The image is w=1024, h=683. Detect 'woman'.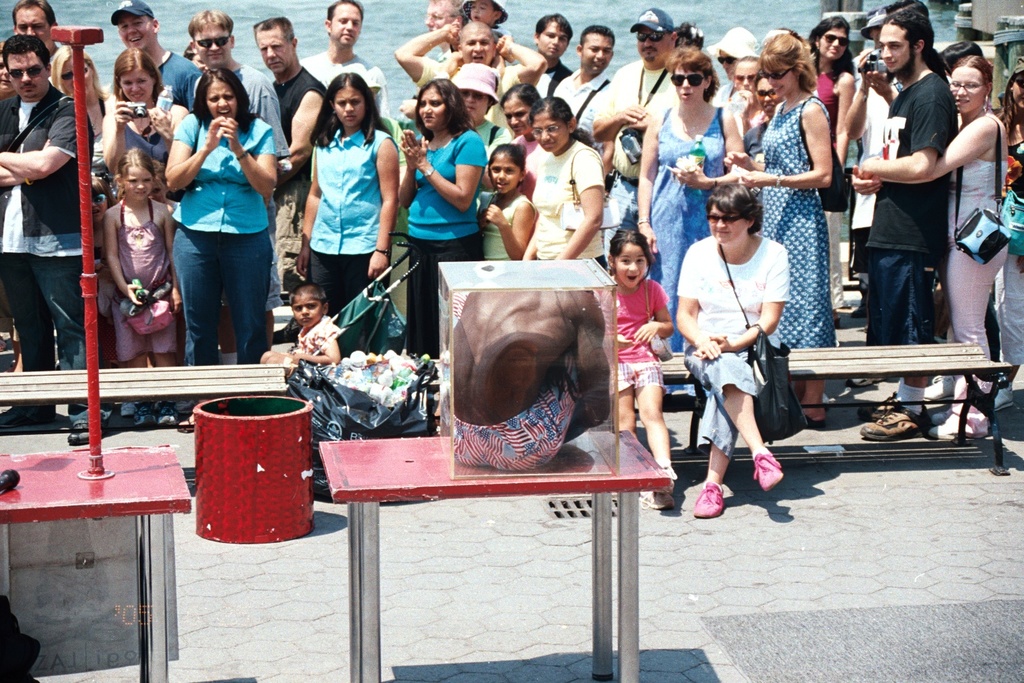
Detection: 724, 54, 767, 136.
